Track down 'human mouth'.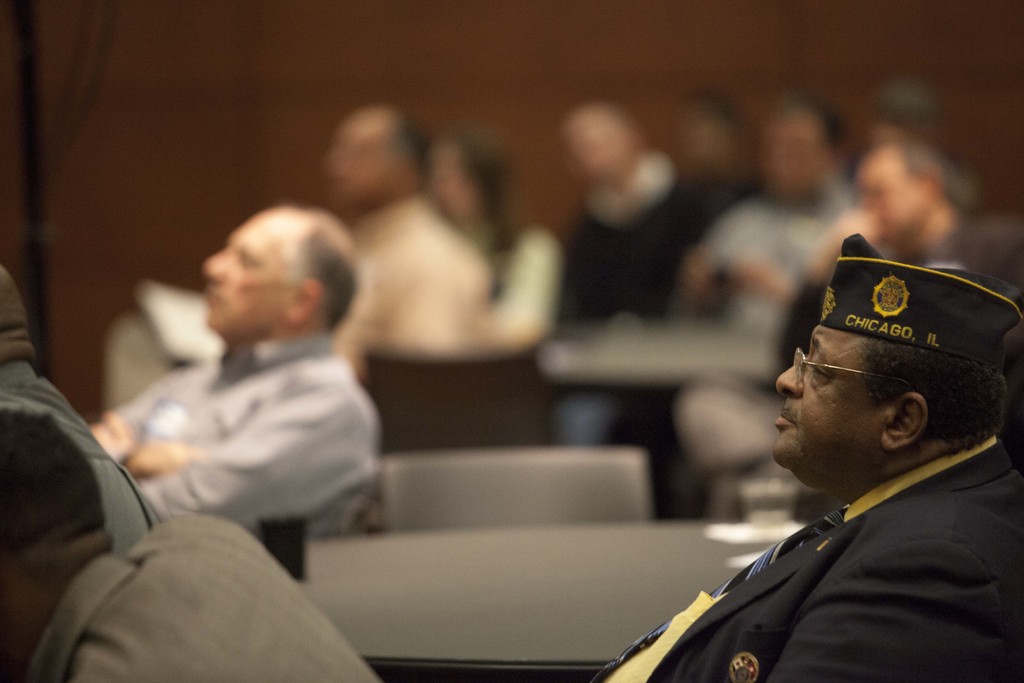
Tracked to box(776, 407, 796, 427).
